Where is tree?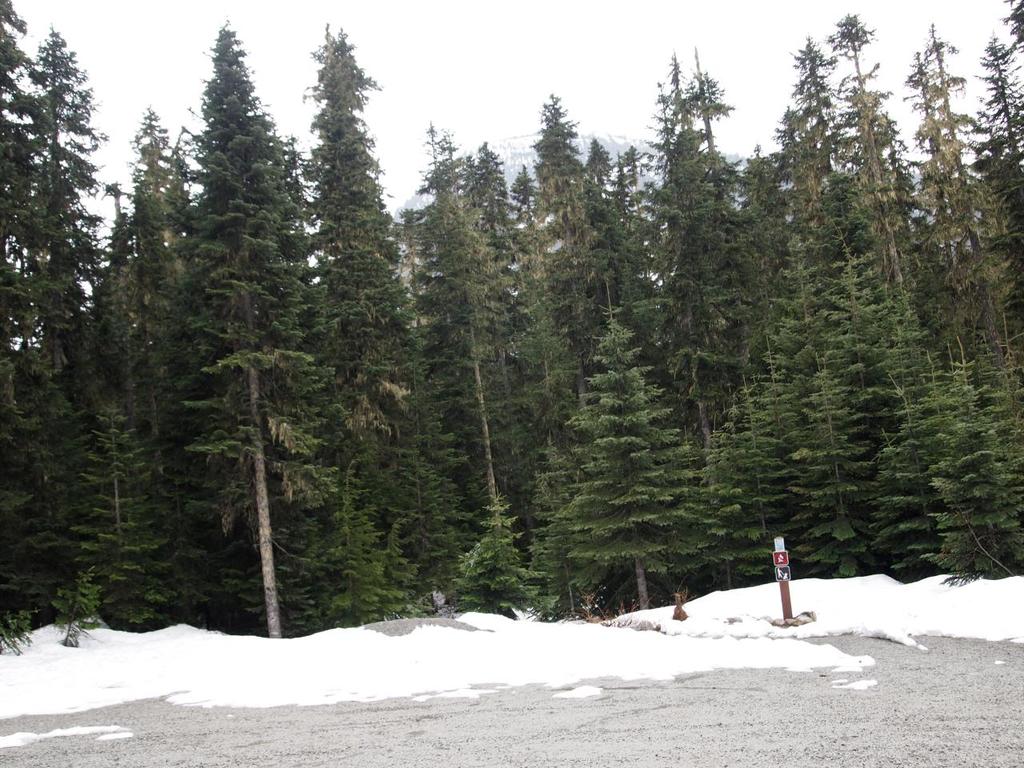
(26,20,122,552).
